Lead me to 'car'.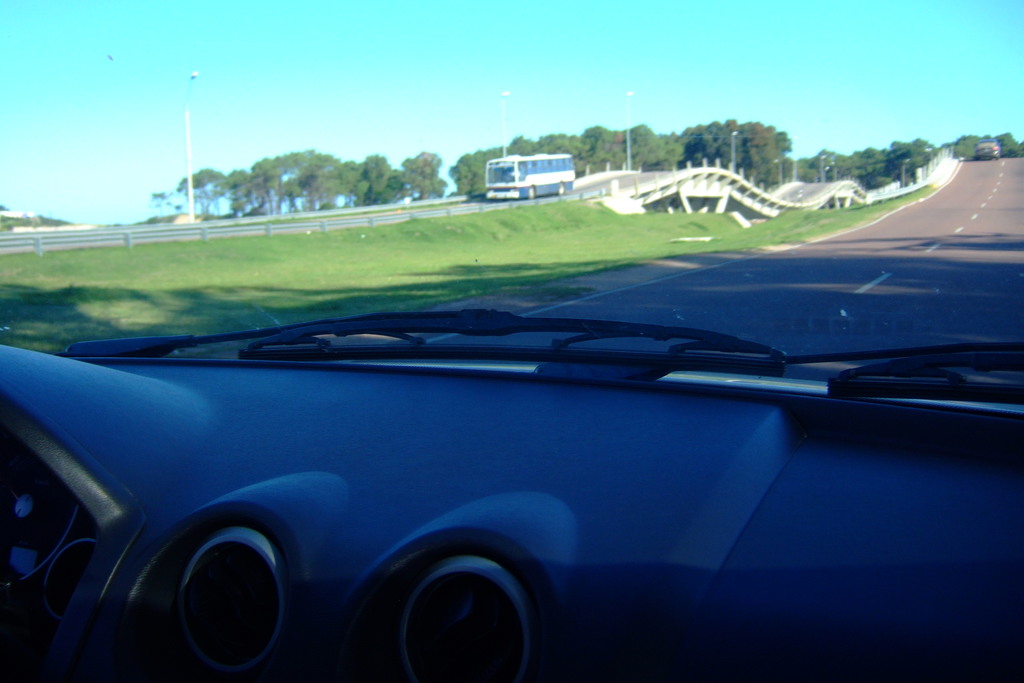
Lead to [0, 0, 1023, 682].
